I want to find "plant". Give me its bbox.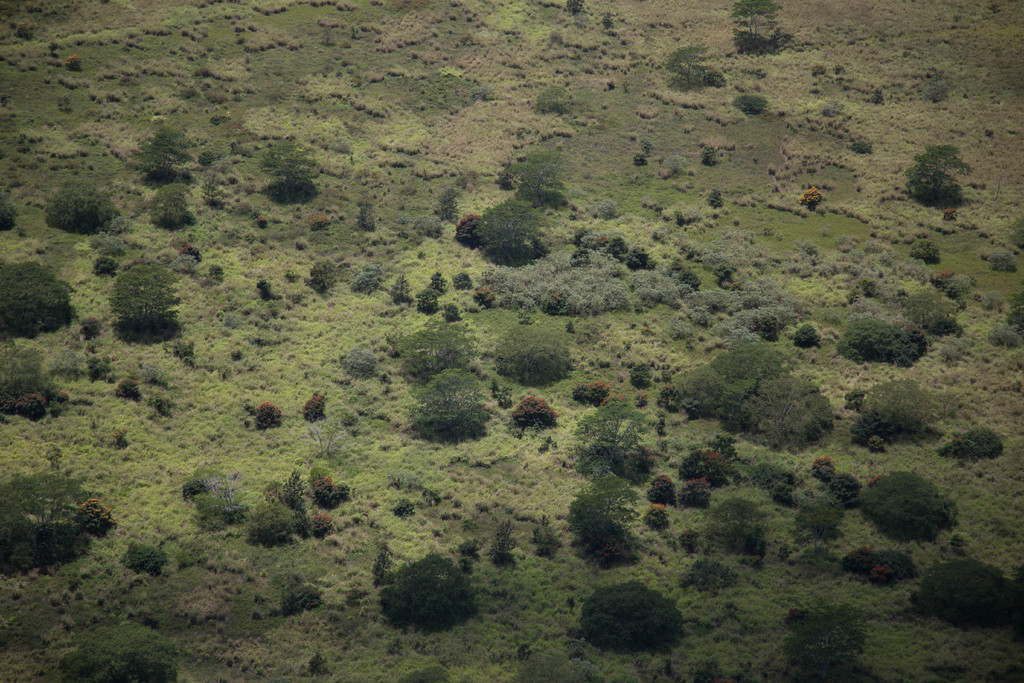
Rect(675, 556, 732, 593).
